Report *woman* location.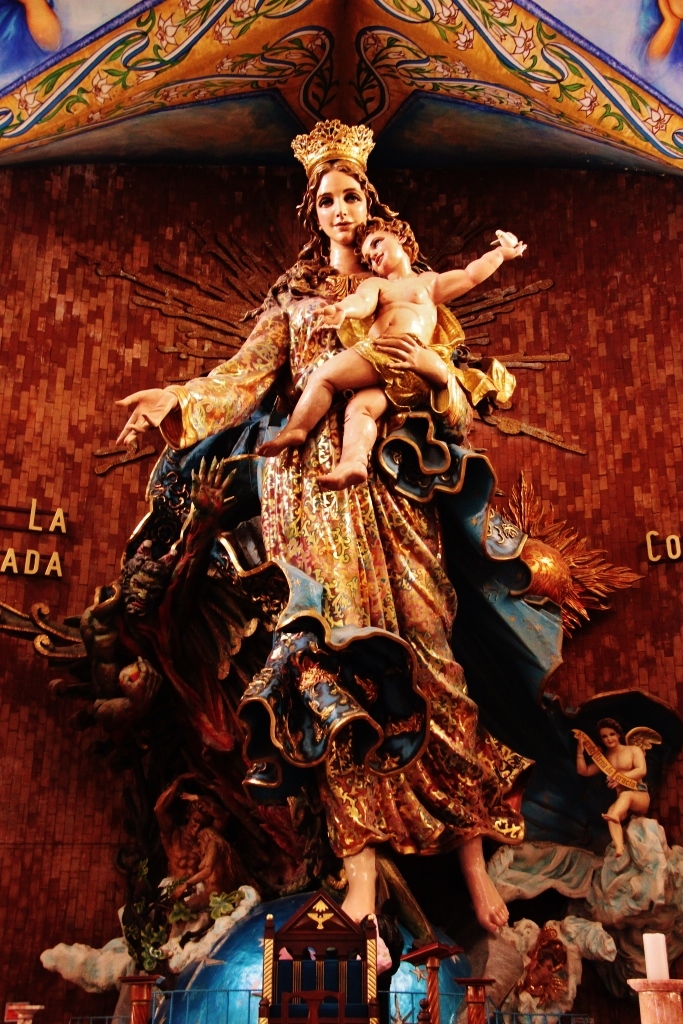
Report: pyautogui.locateOnScreen(109, 144, 519, 941).
